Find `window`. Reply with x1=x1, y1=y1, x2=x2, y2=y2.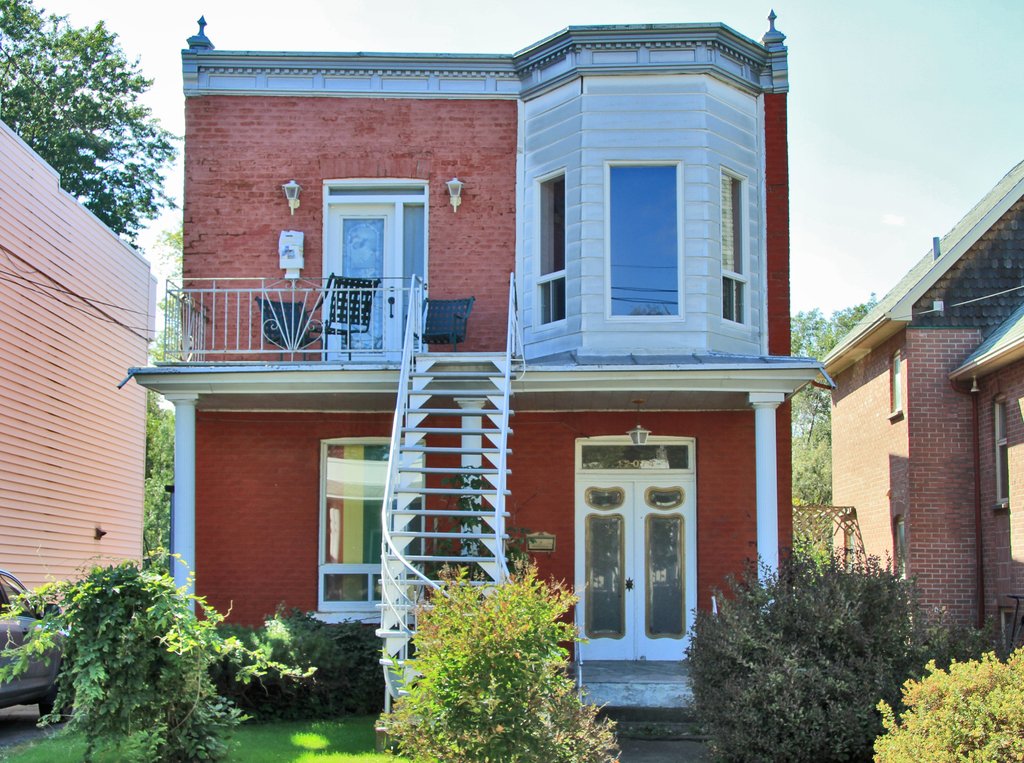
x1=316, y1=439, x2=420, y2=609.
